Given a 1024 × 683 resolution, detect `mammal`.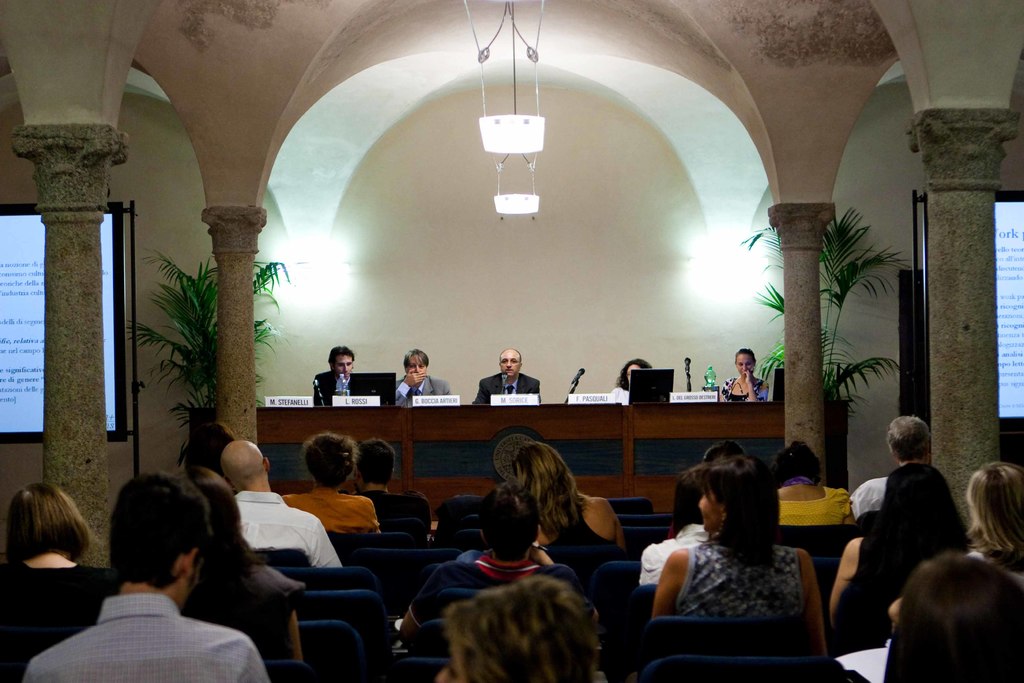
433/578/602/682.
